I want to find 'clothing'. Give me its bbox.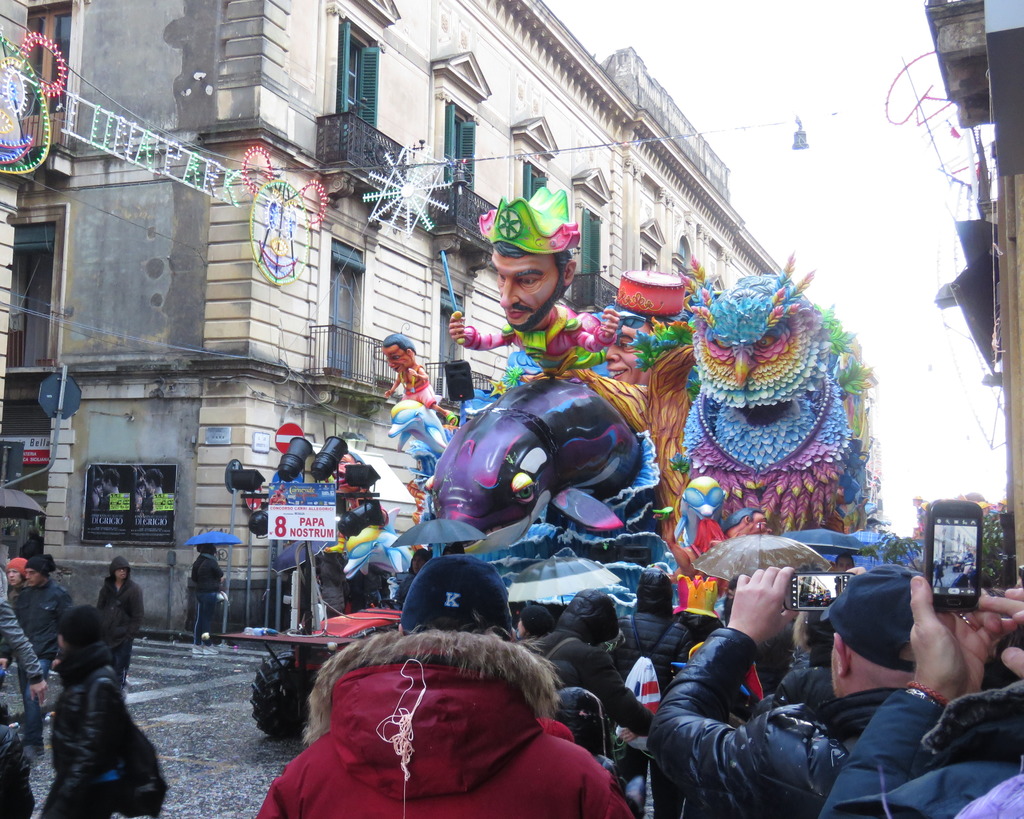
left=0, top=563, right=47, bottom=712.
